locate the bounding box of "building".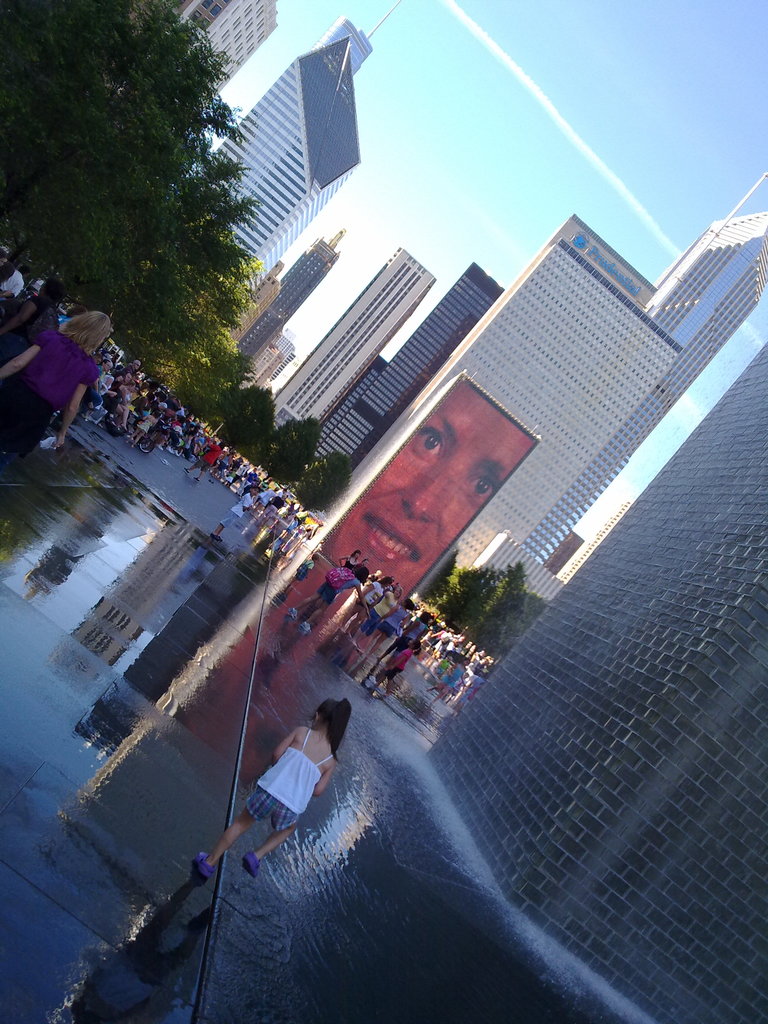
Bounding box: <region>275, 240, 436, 435</region>.
